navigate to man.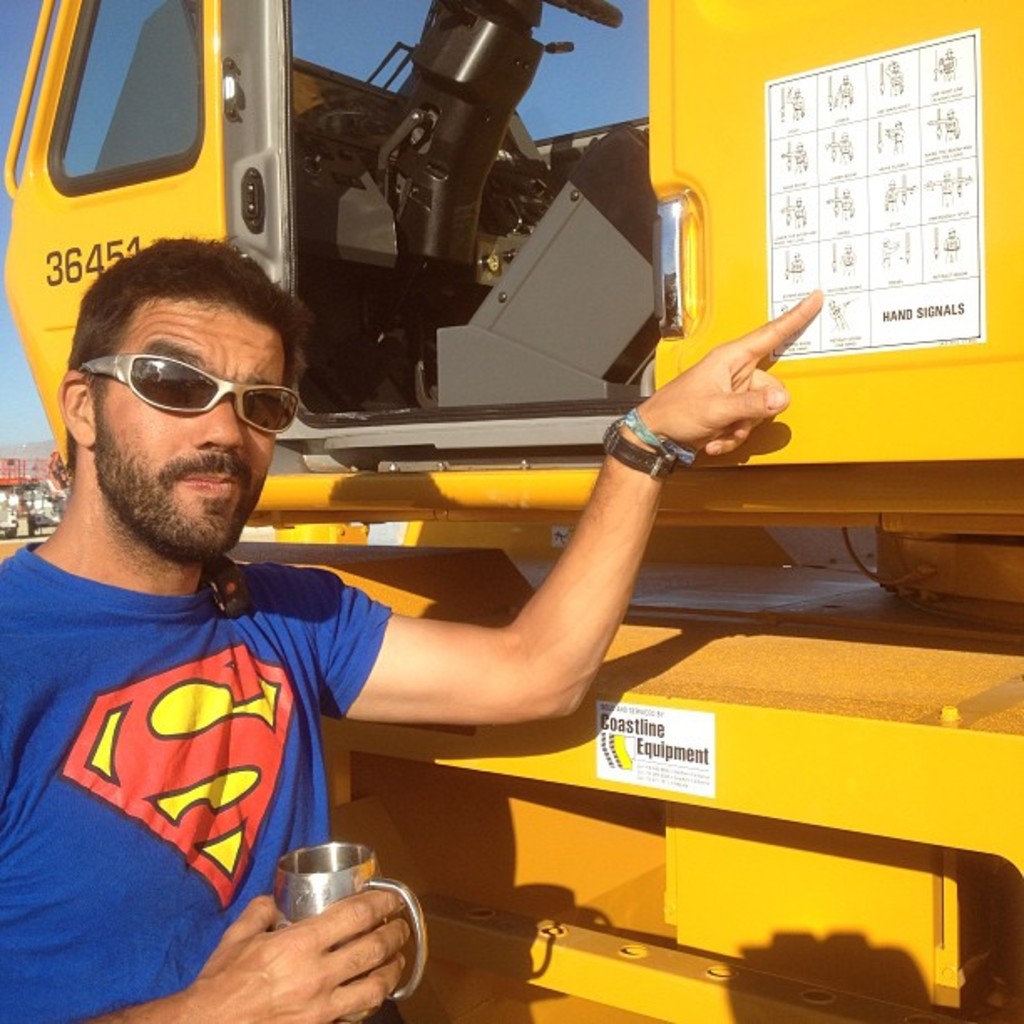
Navigation target: 5/181/663/1001.
